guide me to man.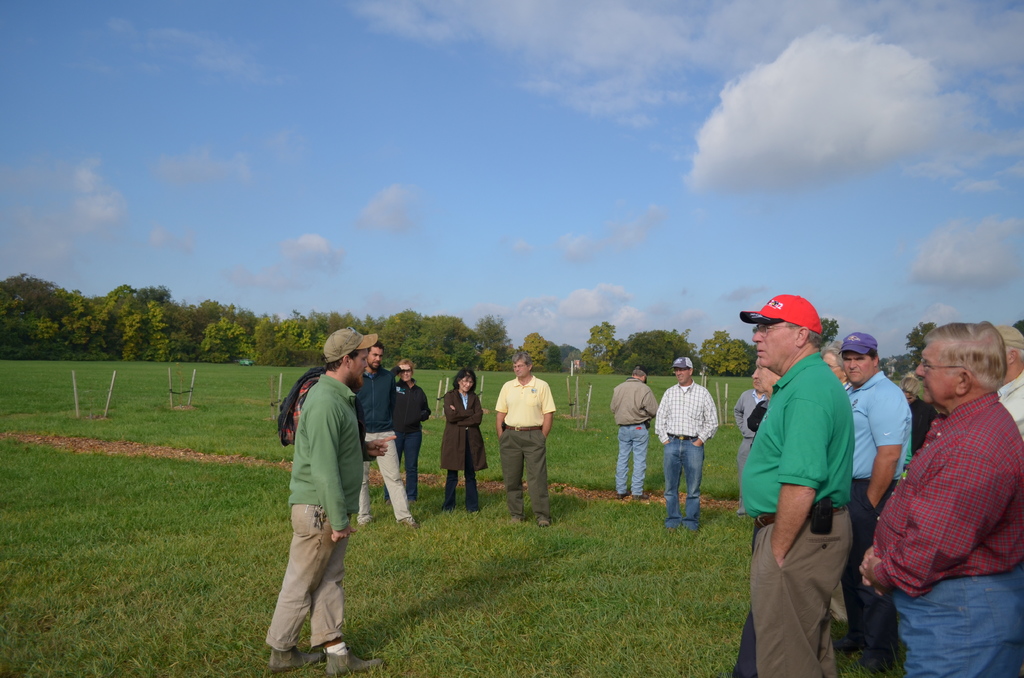
Guidance: detection(733, 386, 764, 448).
